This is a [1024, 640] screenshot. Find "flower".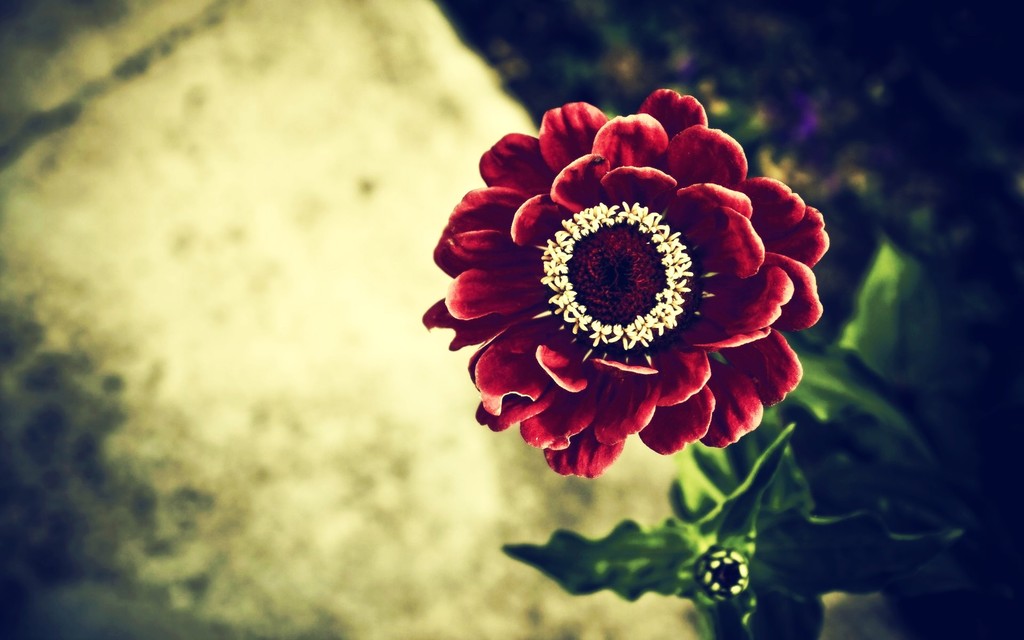
Bounding box: 771 84 820 152.
